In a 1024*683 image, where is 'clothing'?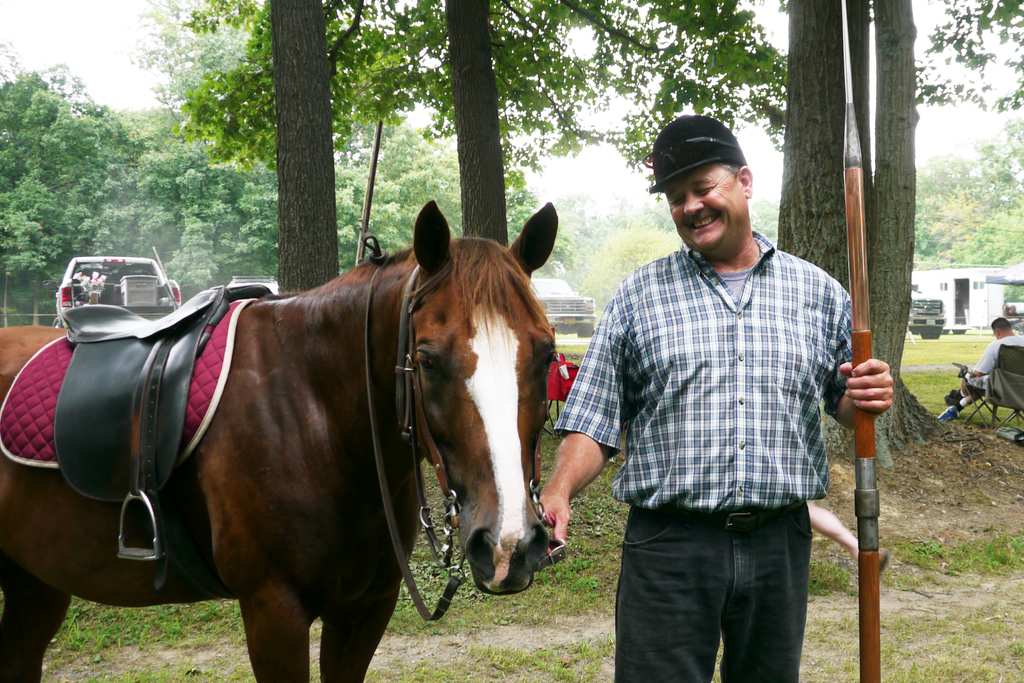
BBox(601, 514, 816, 682).
